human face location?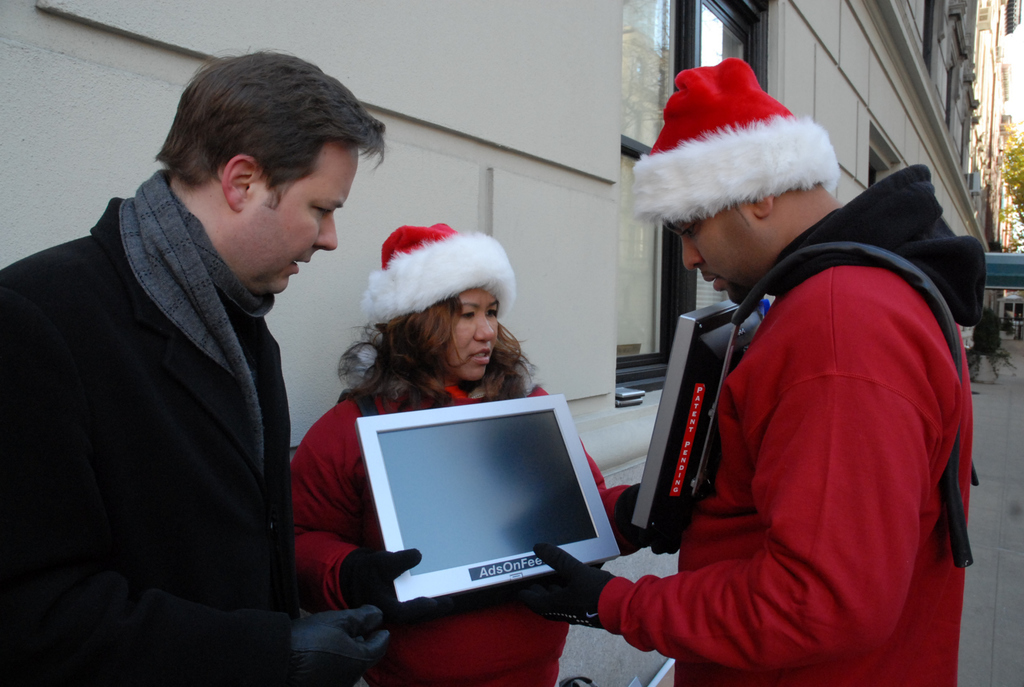
detection(245, 143, 359, 291)
